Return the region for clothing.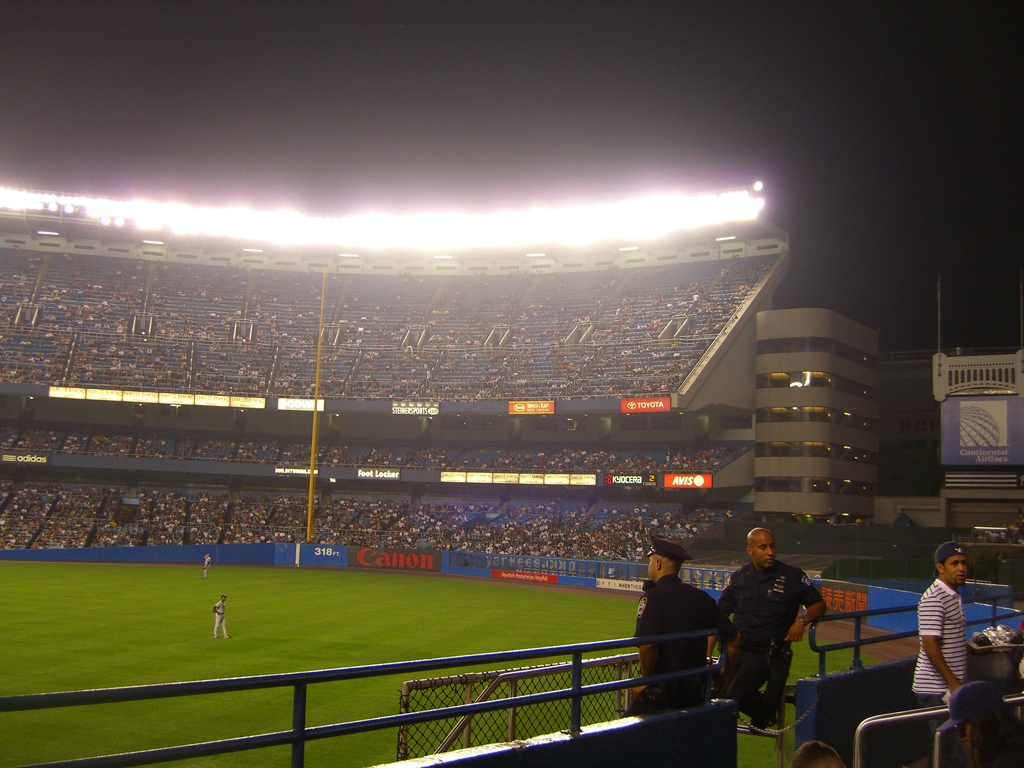
box(726, 546, 842, 735).
